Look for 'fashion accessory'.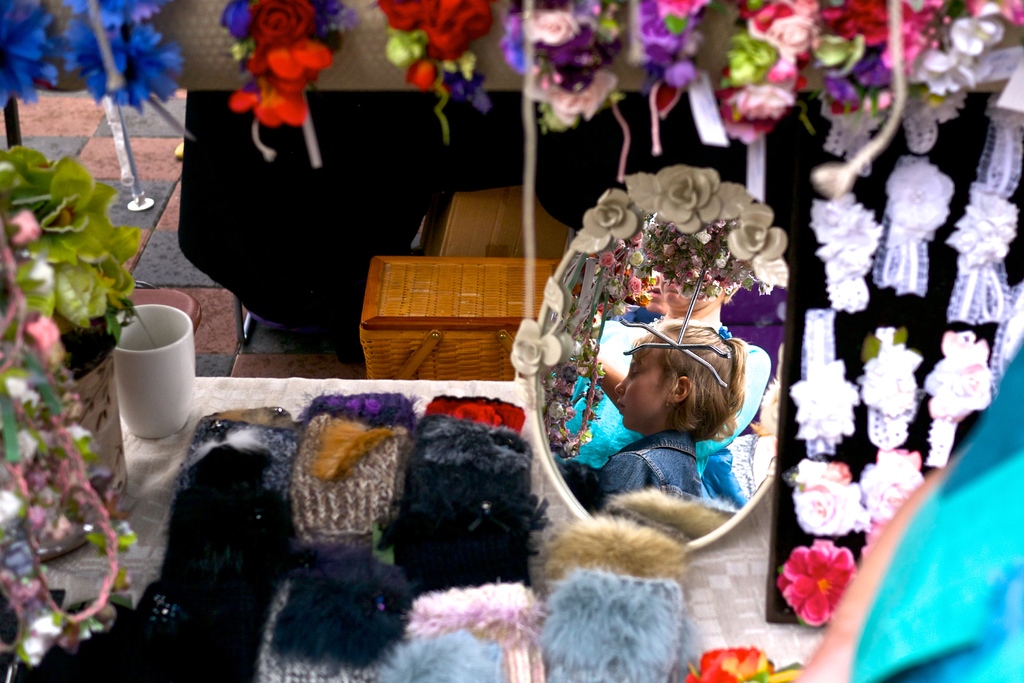
Found: {"left": 810, "top": 184, "right": 882, "bottom": 315}.
